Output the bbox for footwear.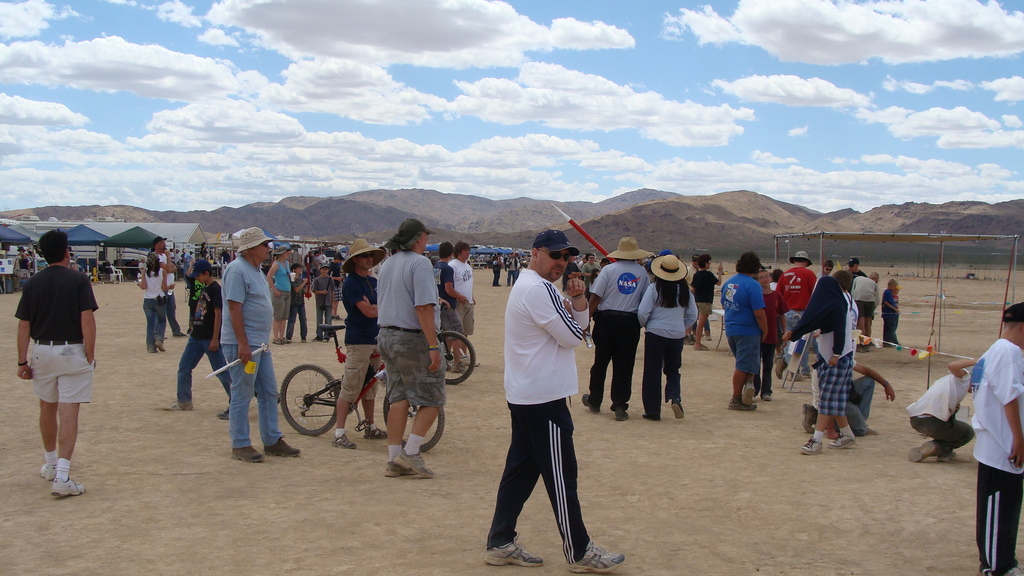
box=[742, 387, 753, 407].
